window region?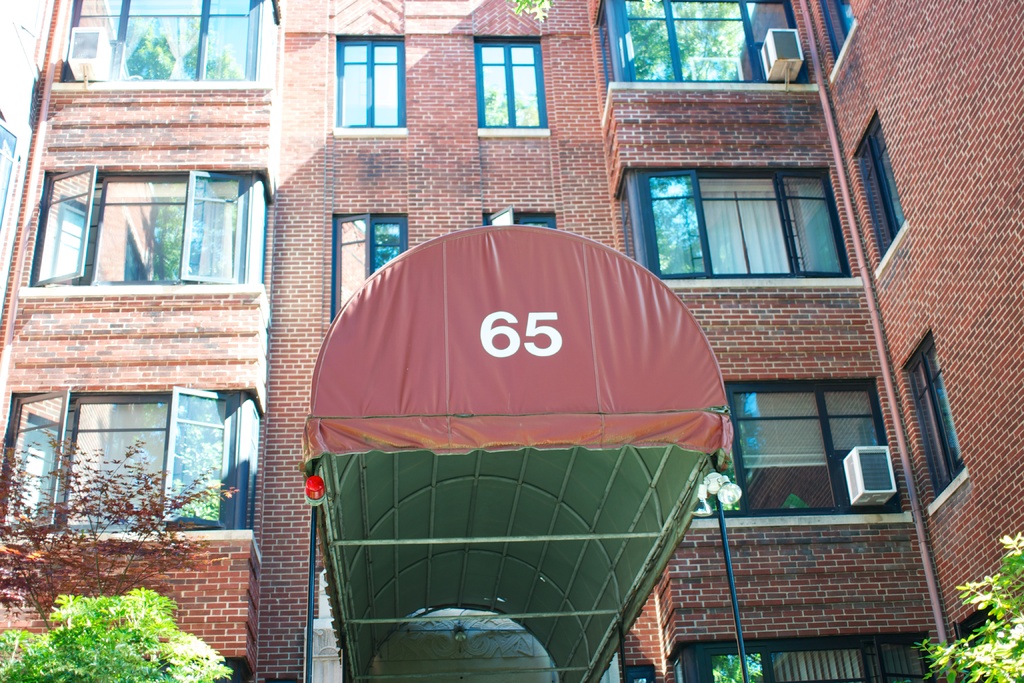
<bbox>0, 386, 243, 526</bbox>
